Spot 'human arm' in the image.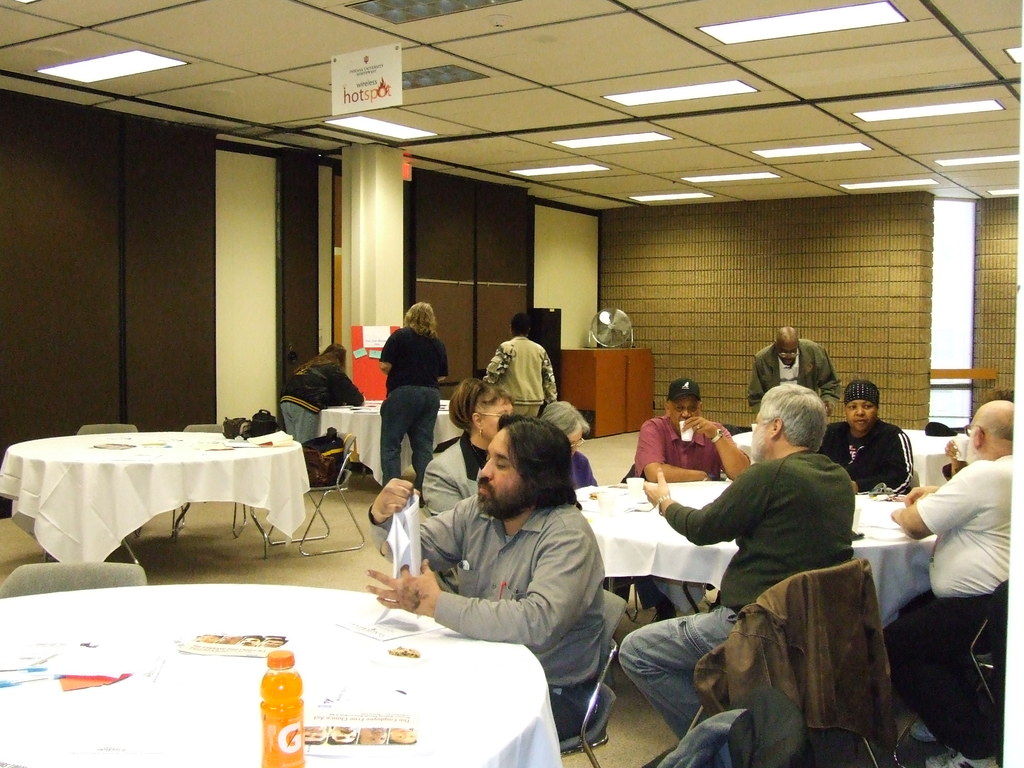
'human arm' found at <bbox>380, 323, 397, 379</bbox>.
